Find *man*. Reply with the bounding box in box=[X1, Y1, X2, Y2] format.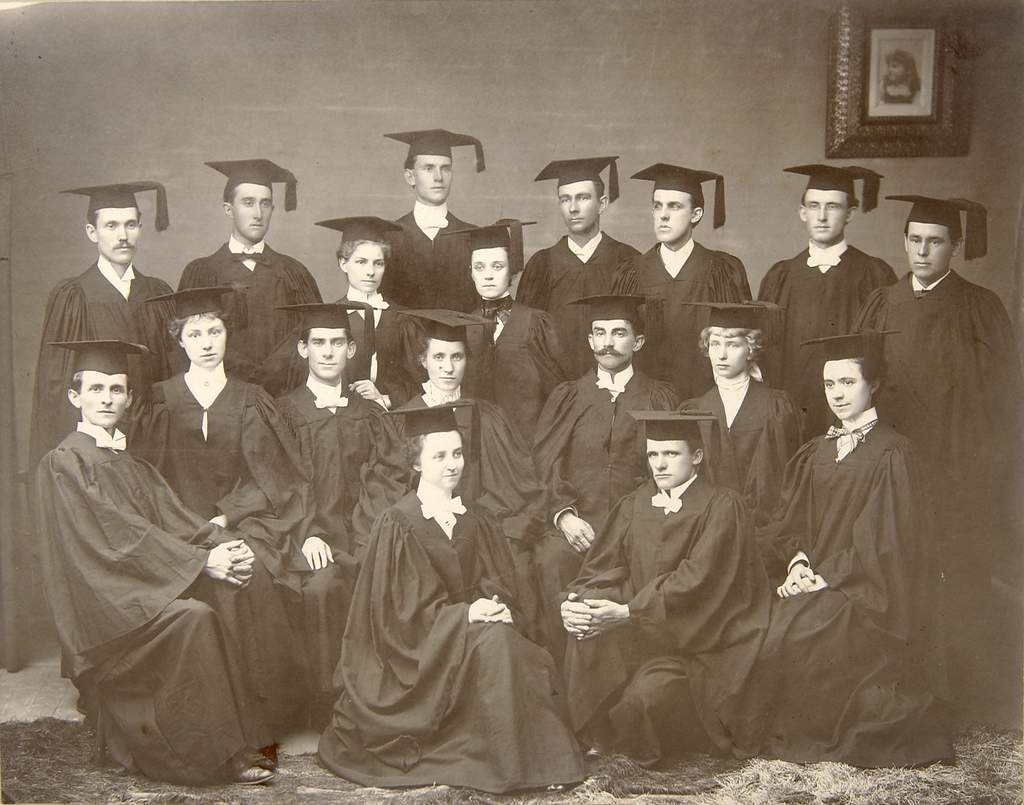
box=[513, 152, 643, 363].
